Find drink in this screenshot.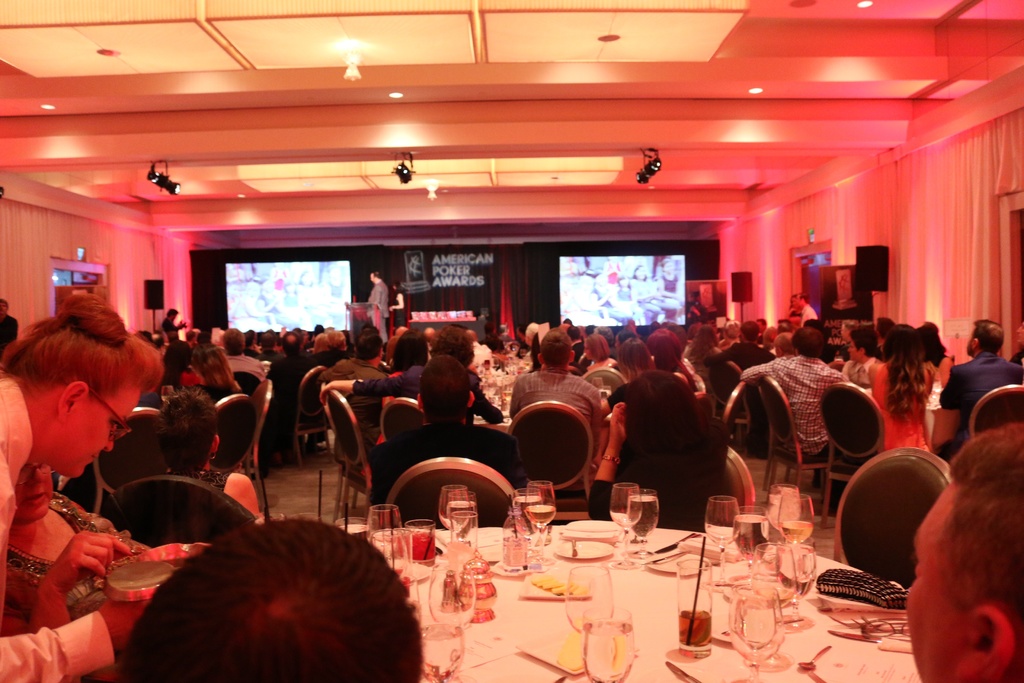
The bounding box for drink is l=500, t=537, r=534, b=572.
